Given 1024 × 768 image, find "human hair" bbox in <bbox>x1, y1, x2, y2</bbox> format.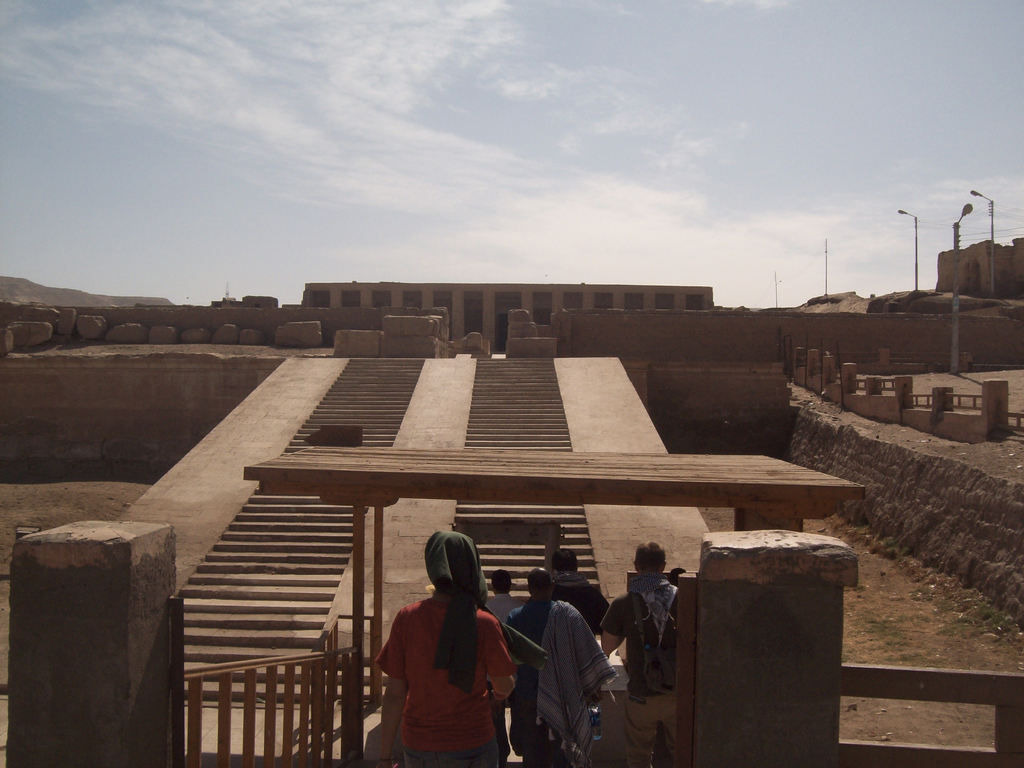
<bbox>493, 566, 511, 594</bbox>.
